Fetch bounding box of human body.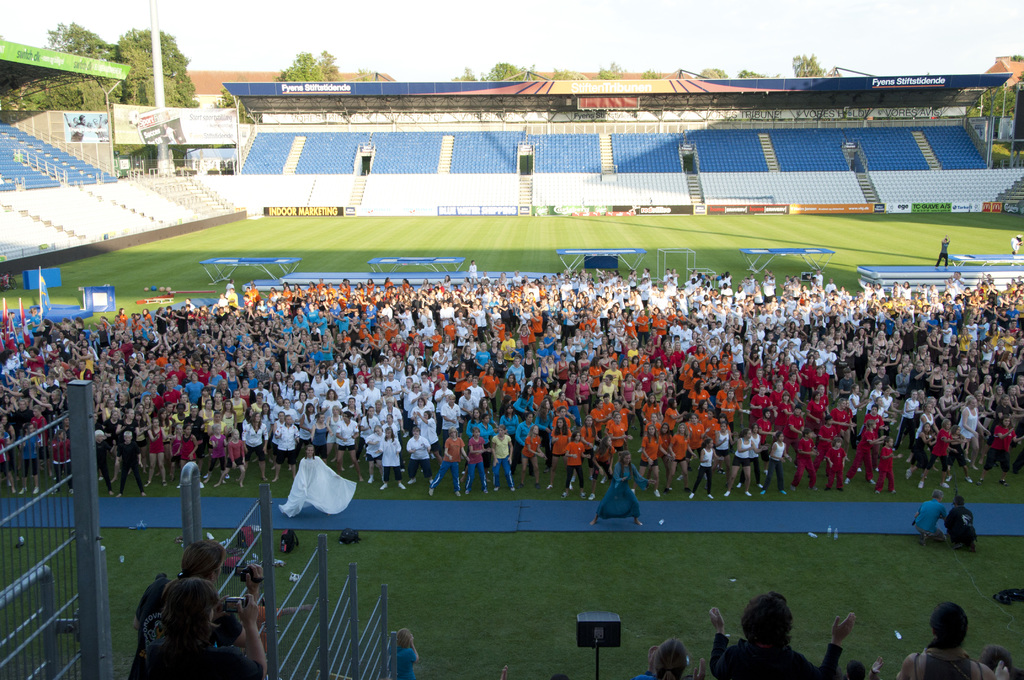
Bbox: 157, 377, 173, 402.
